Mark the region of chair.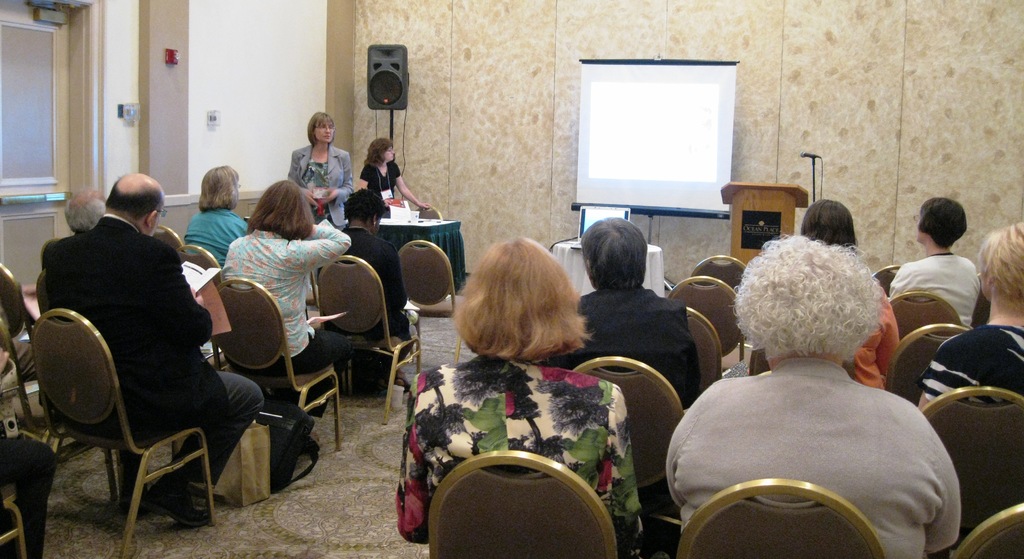
Region: left=412, top=205, right=440, bottom=221.
